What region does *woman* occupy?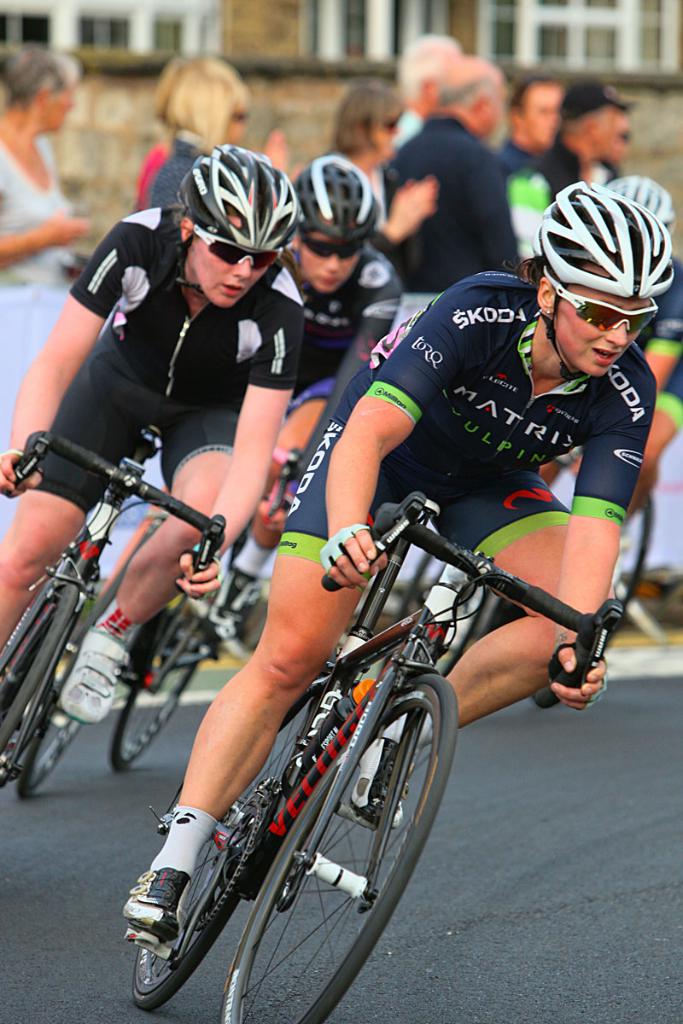
box=[121, 46, 234, 214].
